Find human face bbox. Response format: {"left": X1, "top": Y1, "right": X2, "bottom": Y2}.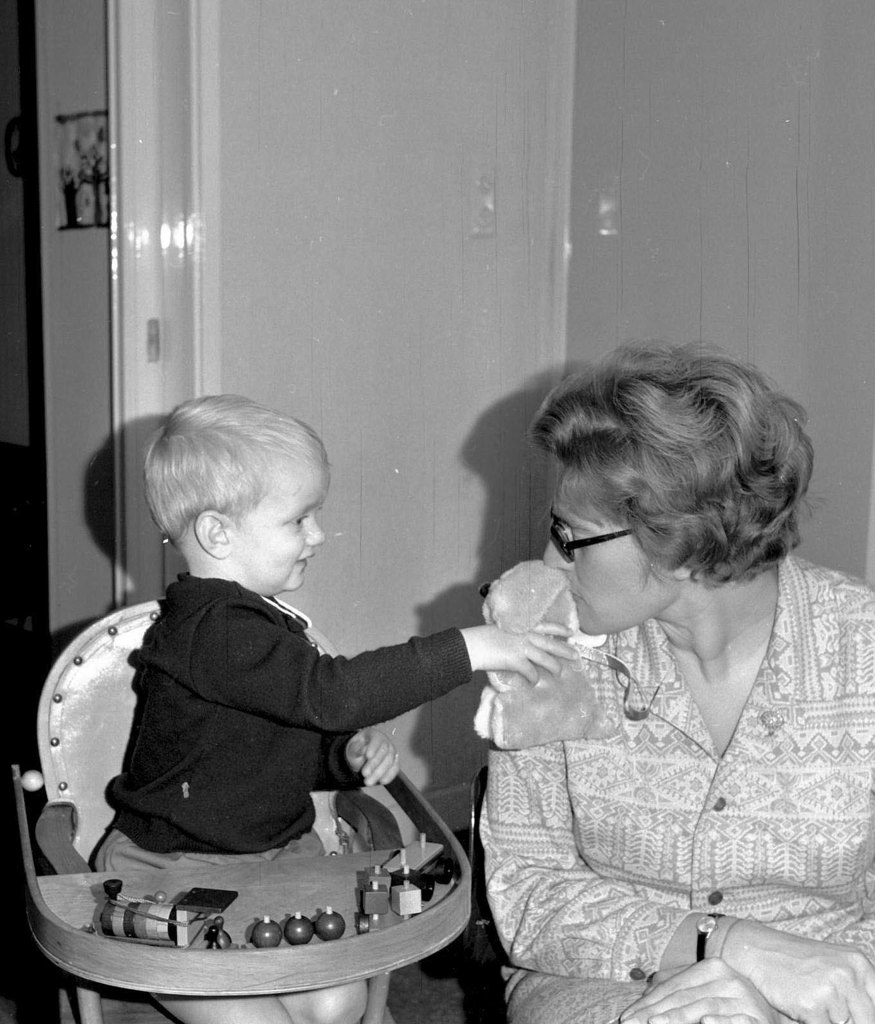
{"left": 542, "top": 464, "right": 671, "bottom": 634}.
